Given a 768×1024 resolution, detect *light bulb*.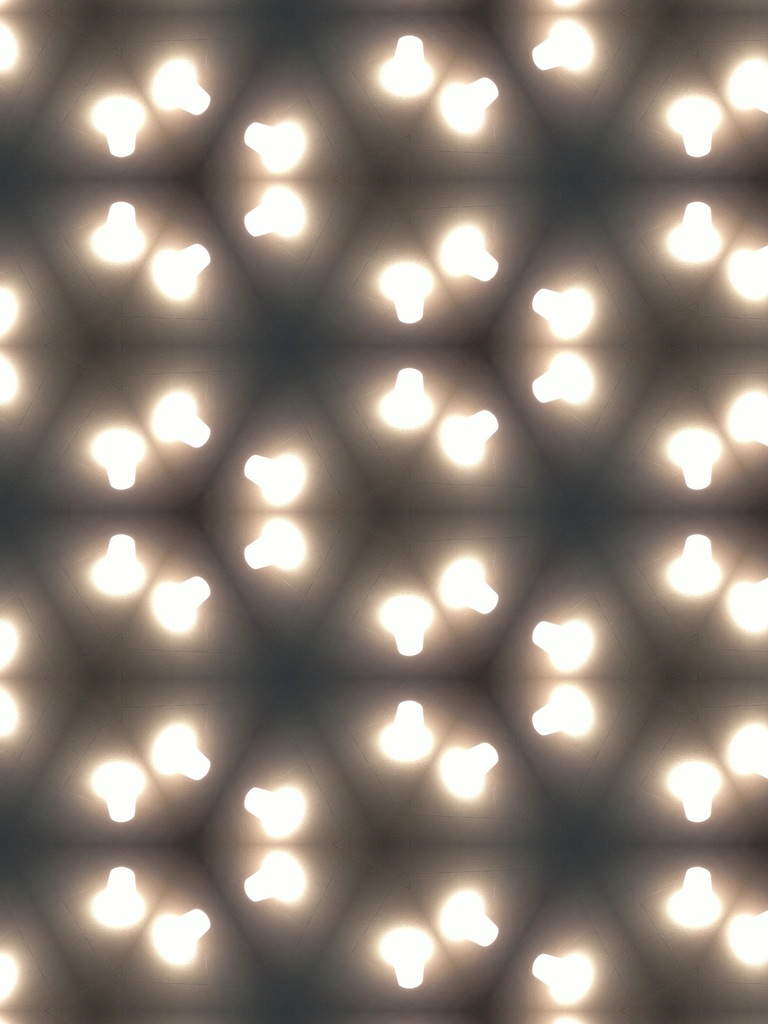
bbox=(84, 92, 147, 156).
